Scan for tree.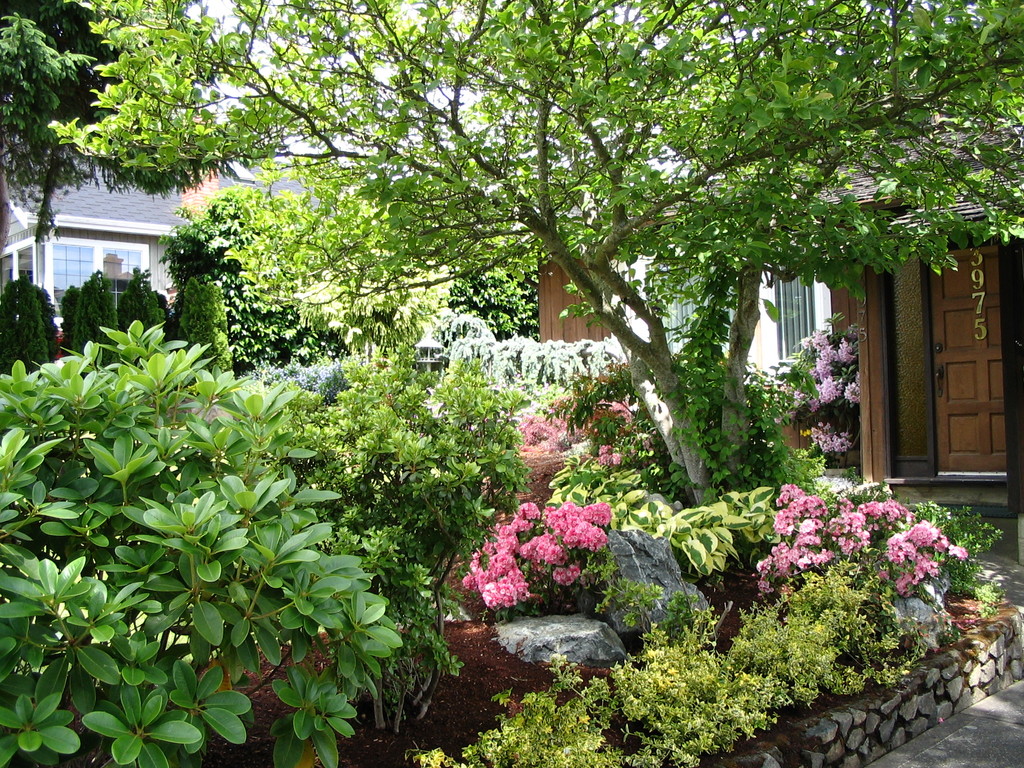
Scan result: 0 267 52 378.
